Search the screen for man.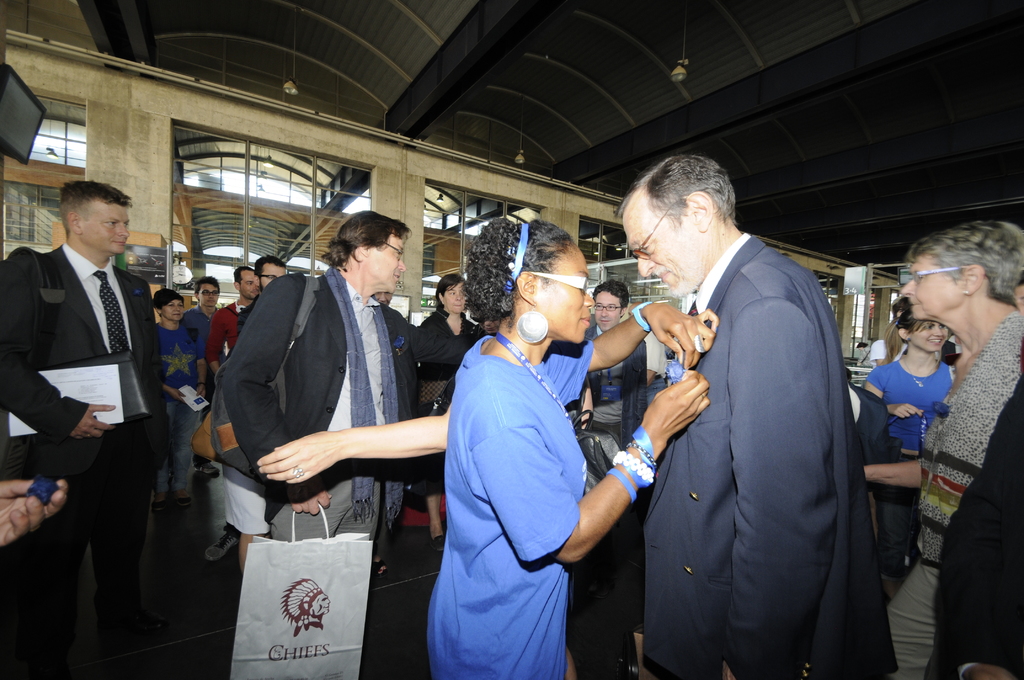
Found at (x1=575, y1=280, x2=645, y2=444).
